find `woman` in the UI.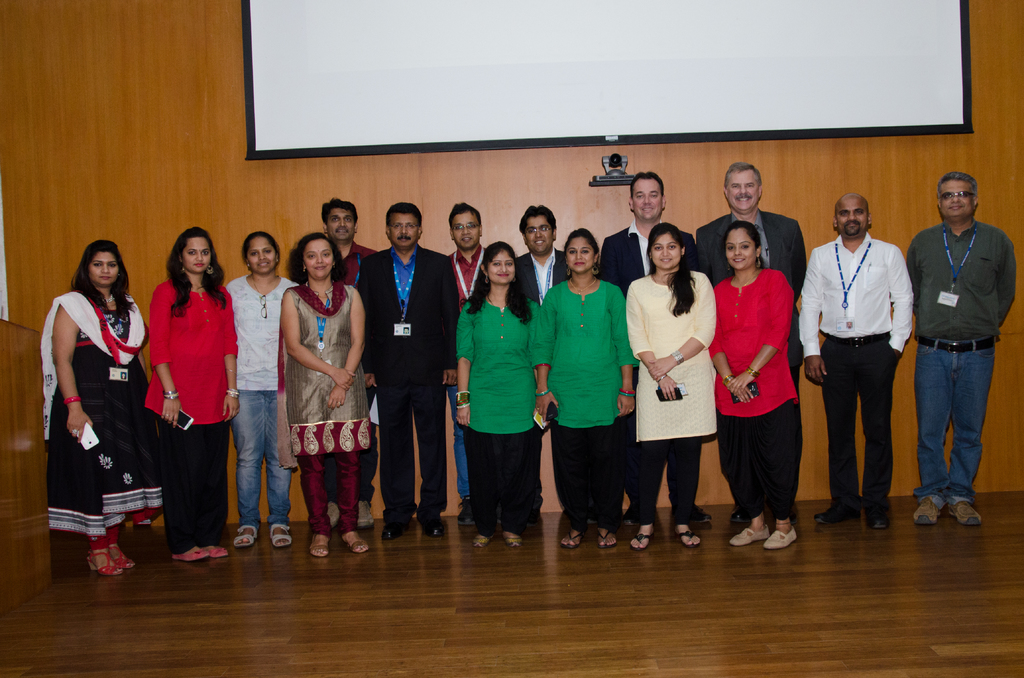
UI element at Rect(707, 221, 799, 552).
